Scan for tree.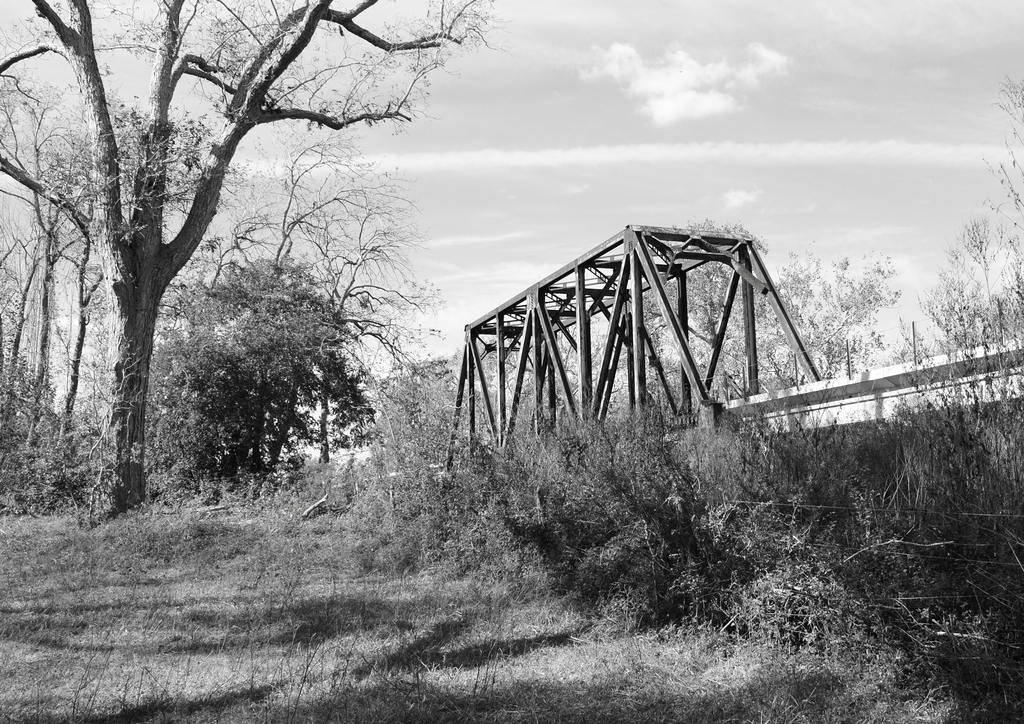
Scan result: (915,78,1023,350).
